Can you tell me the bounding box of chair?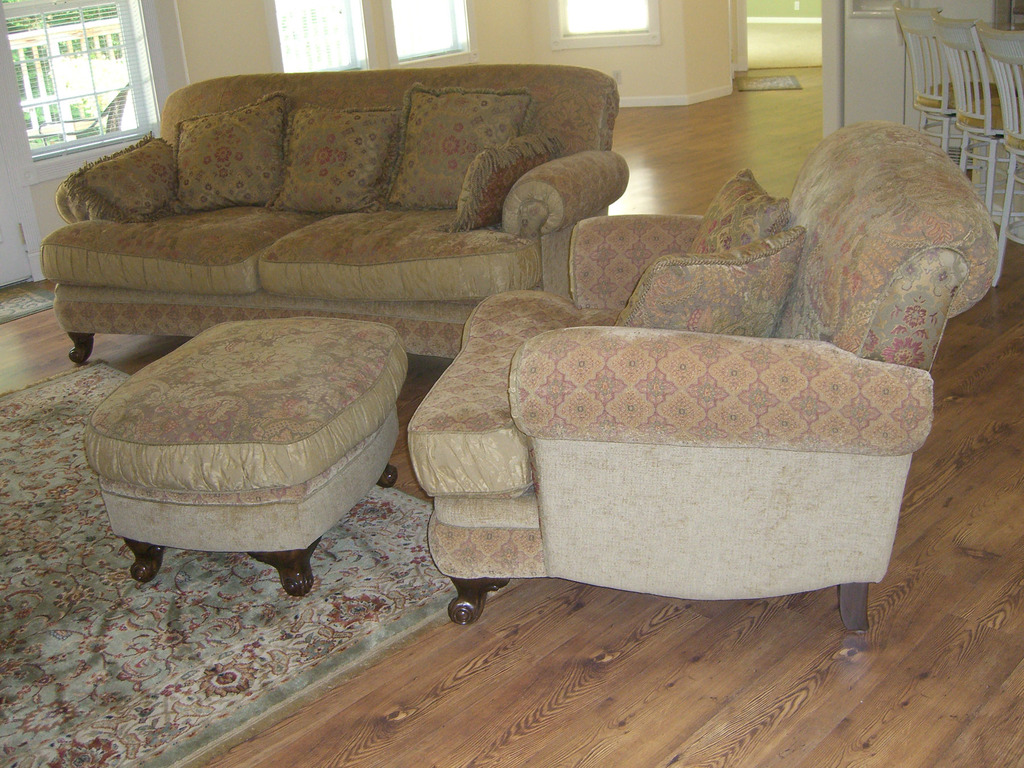
[left=893, top=1, right=1016, bottom=164].
